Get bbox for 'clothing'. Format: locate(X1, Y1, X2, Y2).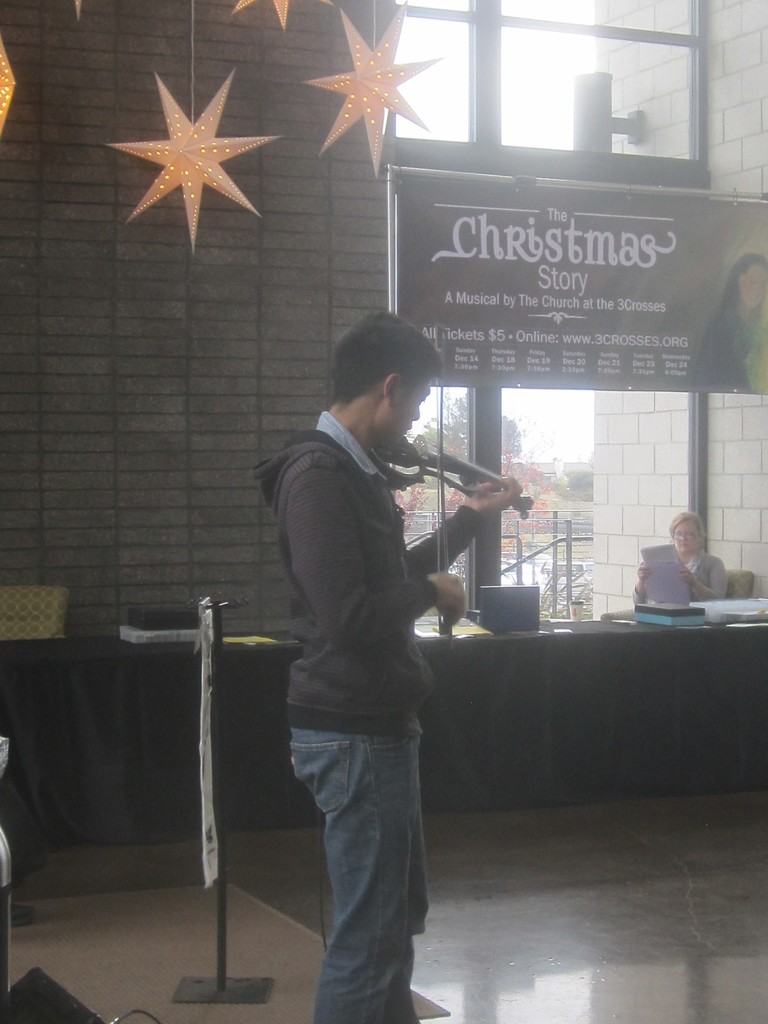
locate(639, 547, 728, 600).
